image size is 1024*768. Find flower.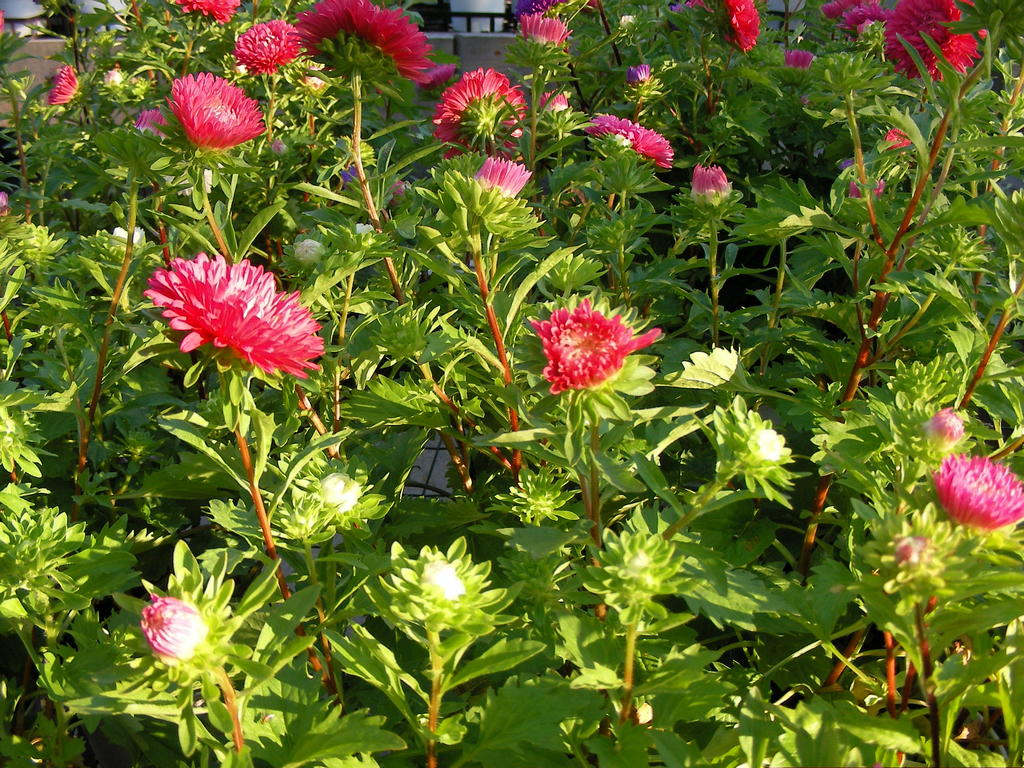
(left=232, top=17, right=301, bottom=76).
